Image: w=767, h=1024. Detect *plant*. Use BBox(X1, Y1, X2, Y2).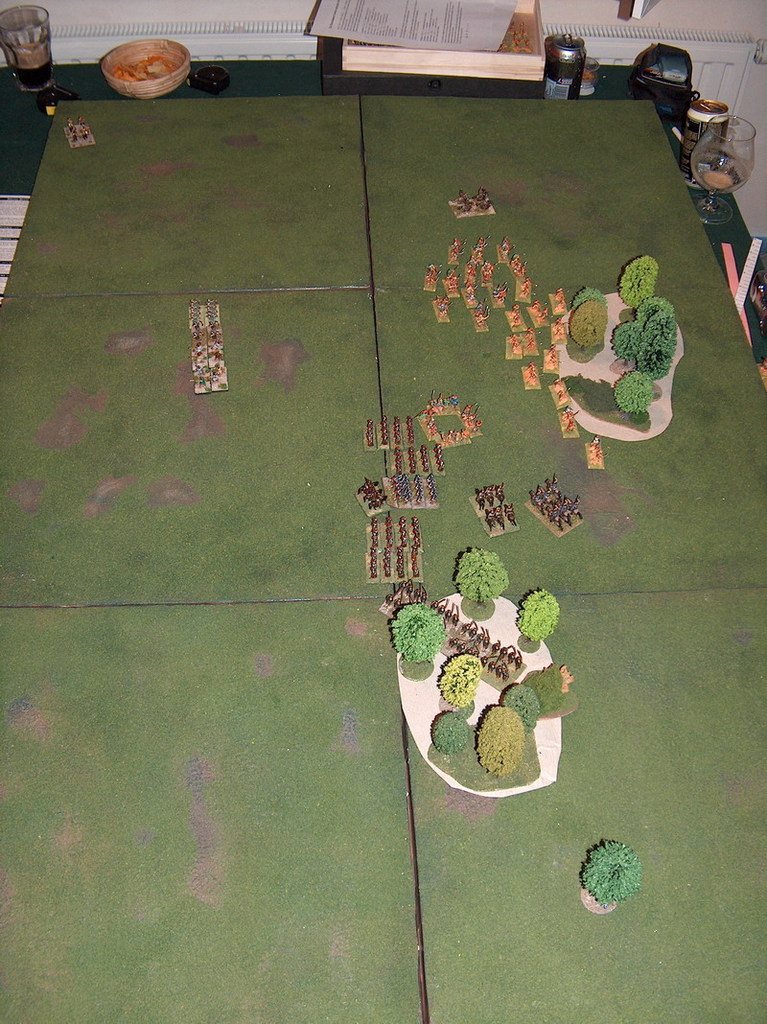
BBox(461, 594, 499, 621).
